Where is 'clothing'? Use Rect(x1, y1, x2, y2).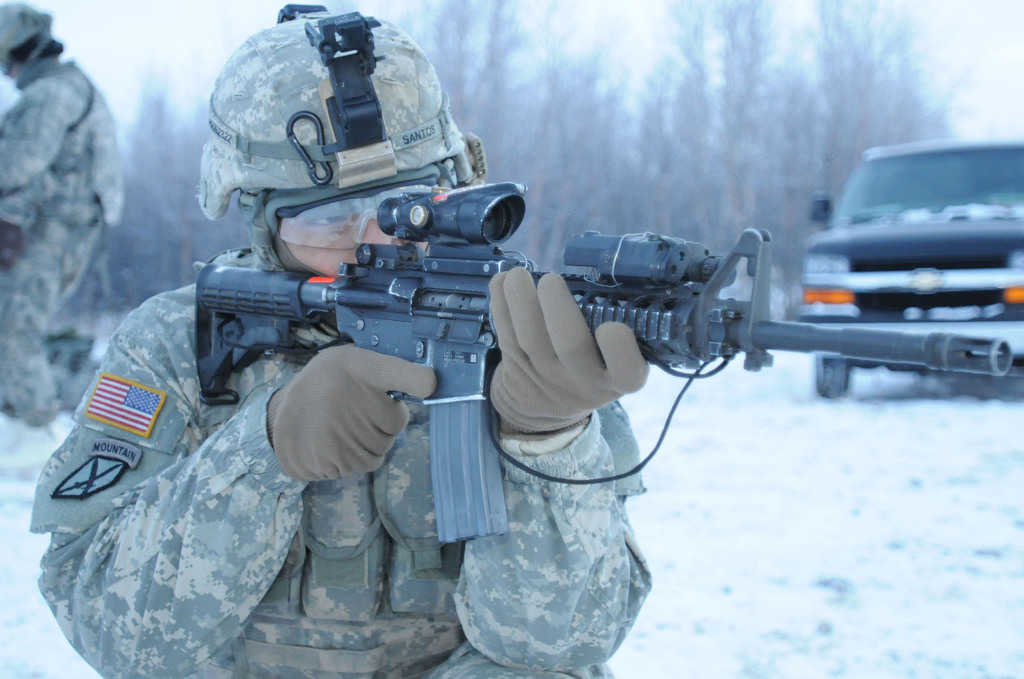
Rect(27, 0, 653, 678).
